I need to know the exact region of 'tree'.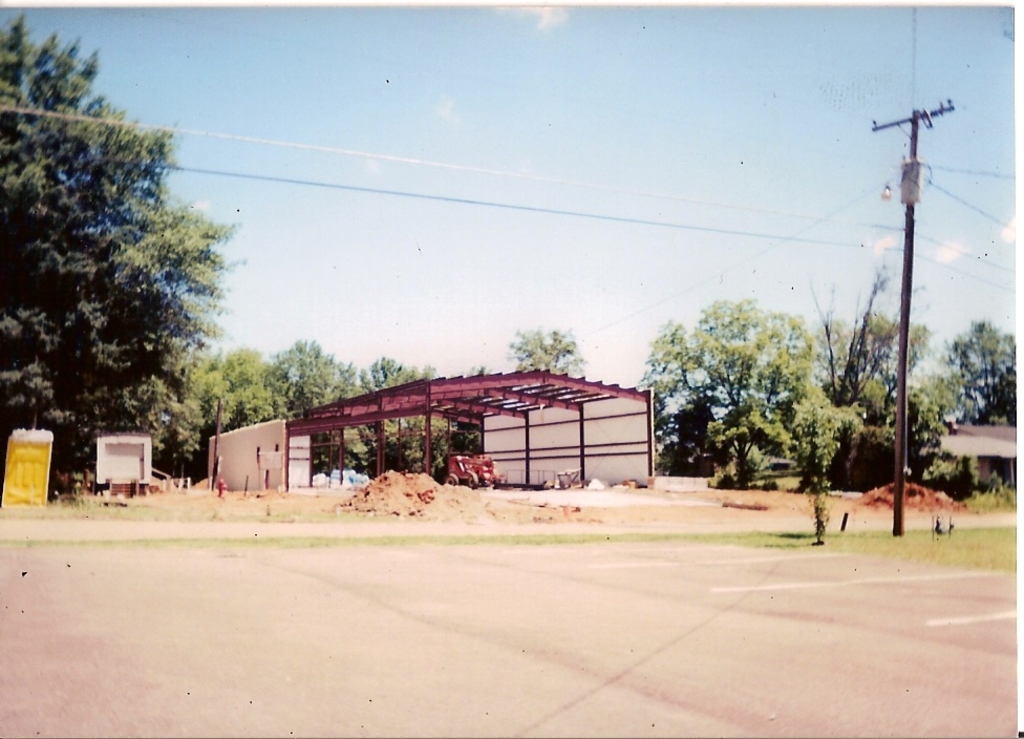
Region: x1=641 y1=295 x2=840 y2=472.
